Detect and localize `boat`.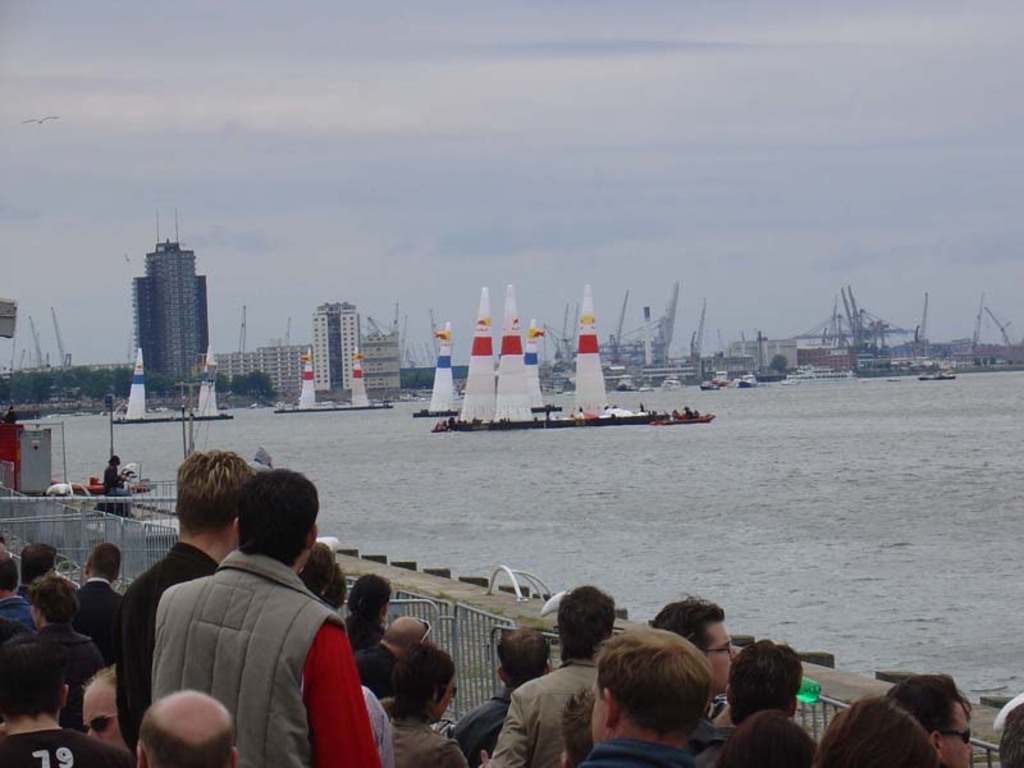
Localized at [269, 338, 393, 417].
